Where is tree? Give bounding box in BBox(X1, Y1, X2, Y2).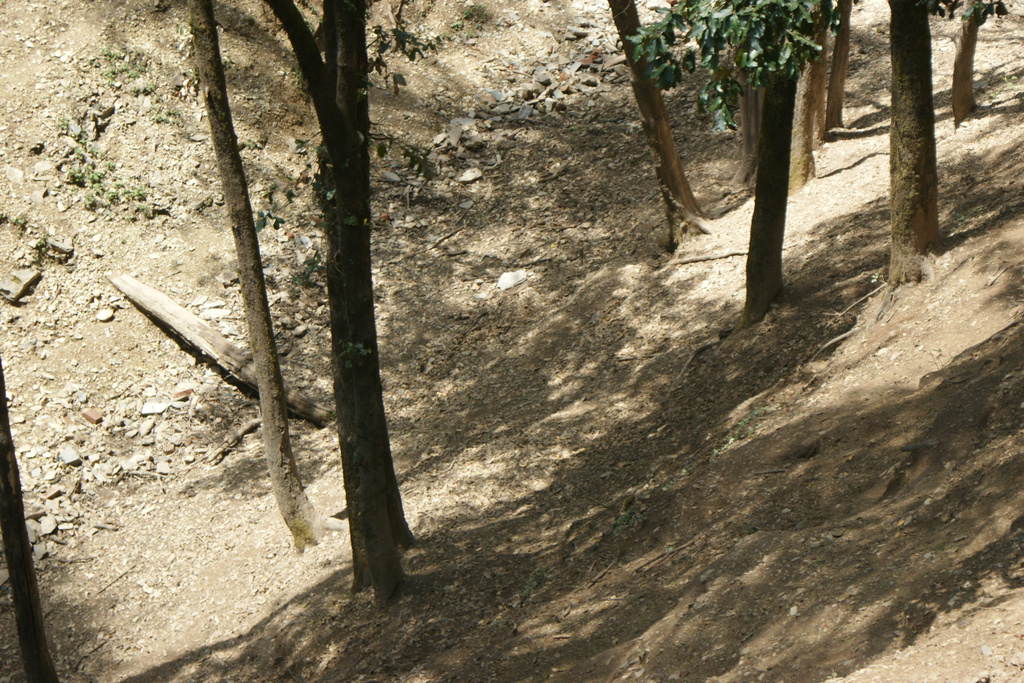
BBox(1, 366, 56, 682).
